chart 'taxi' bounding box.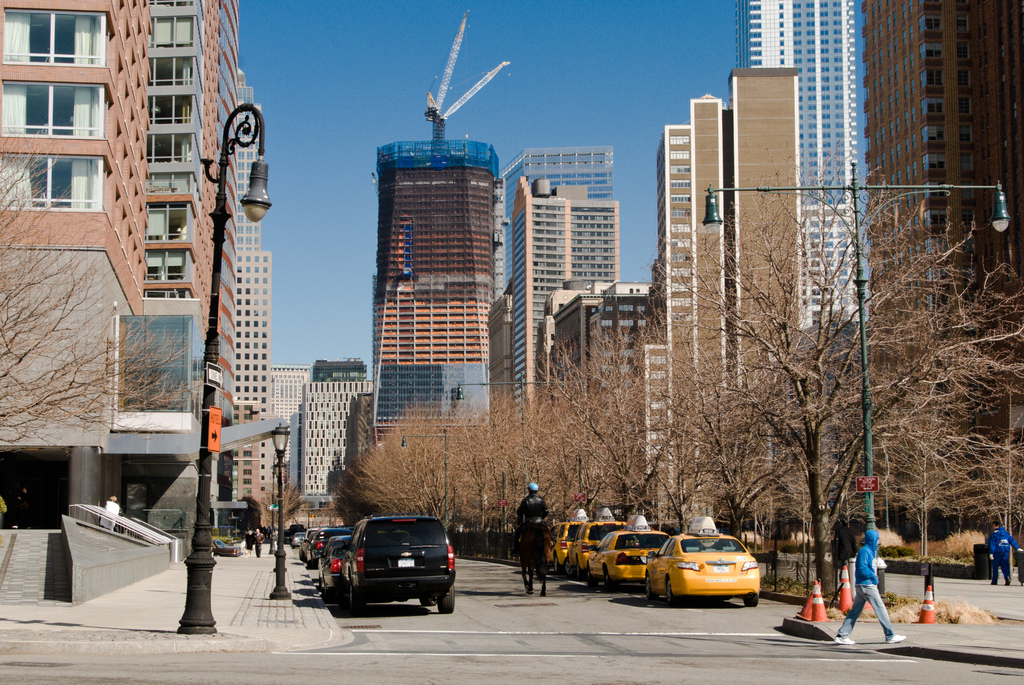
Charted: <region>543, 506, 588, 574</region>.
